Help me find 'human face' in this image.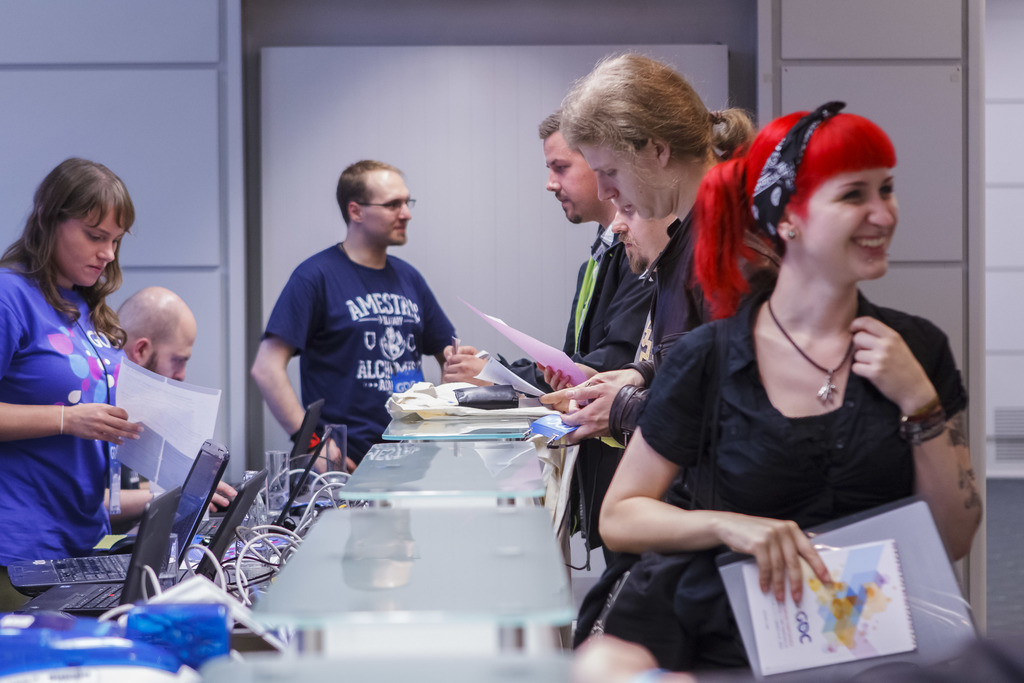
Found it: crop(152, 330, 197, 379).
